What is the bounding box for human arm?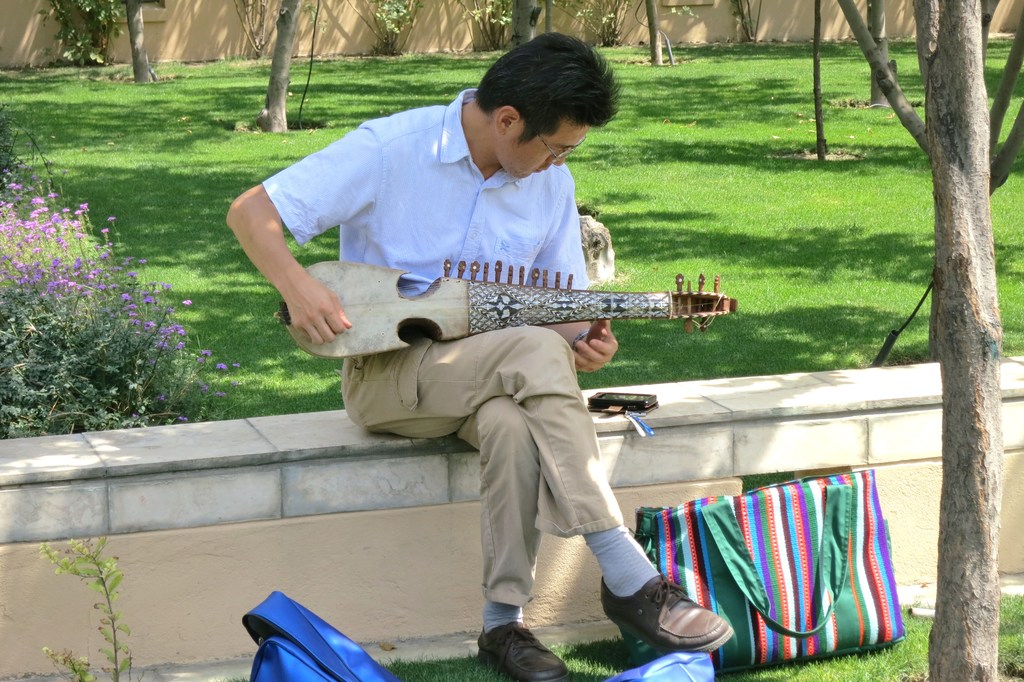
bbox=(523, 189, 621, 374).
